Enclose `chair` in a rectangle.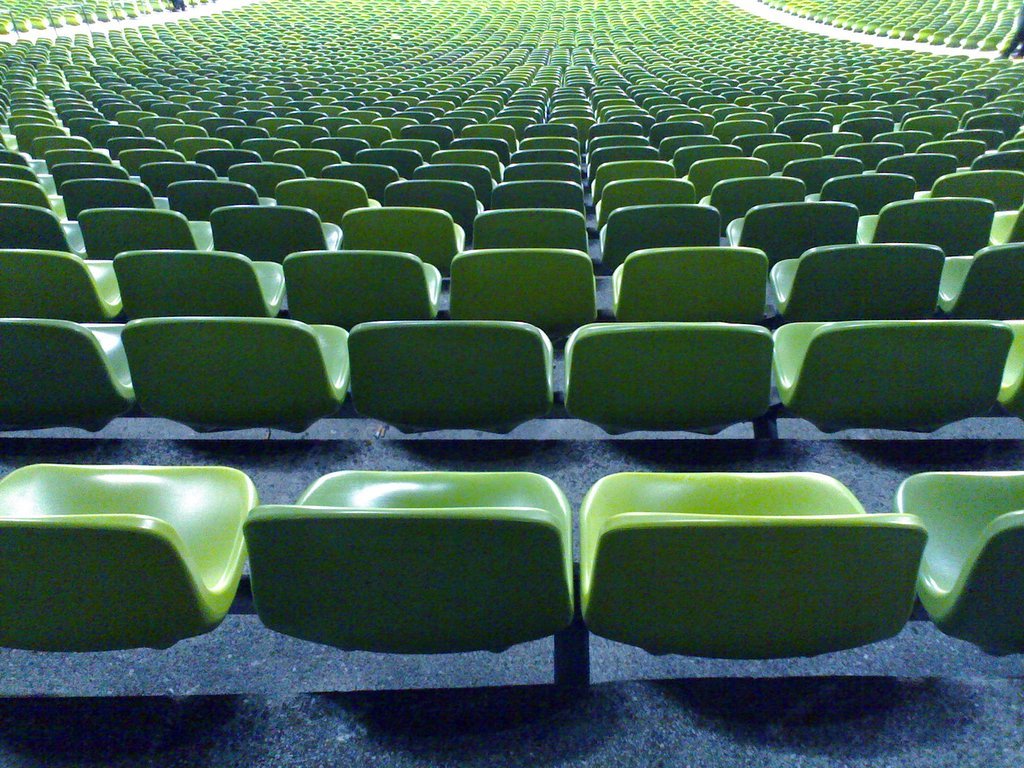
808 175 921 222.
